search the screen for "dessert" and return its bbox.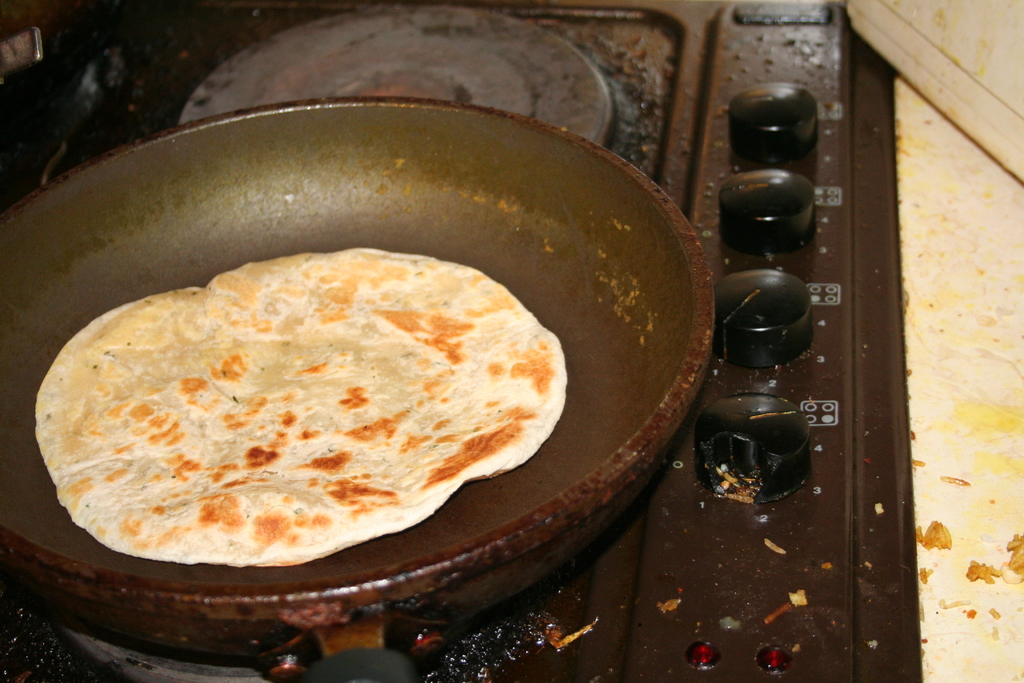
Found: <bbox>29, 254, 563, 568</bbox>.
